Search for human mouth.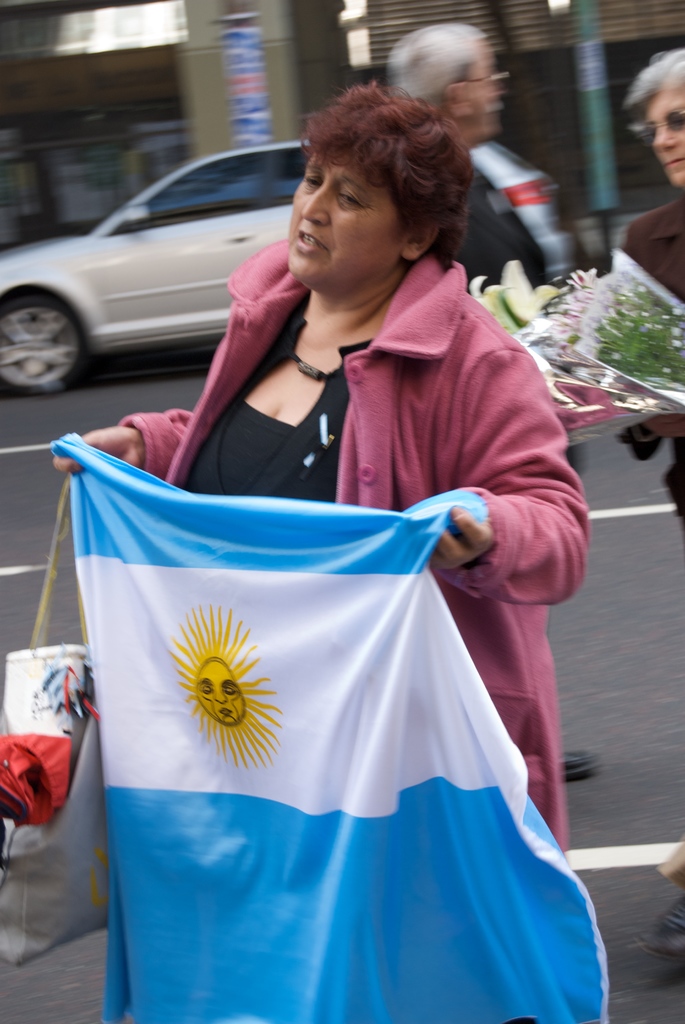
Found at <box>298,232,328,258</box>.
